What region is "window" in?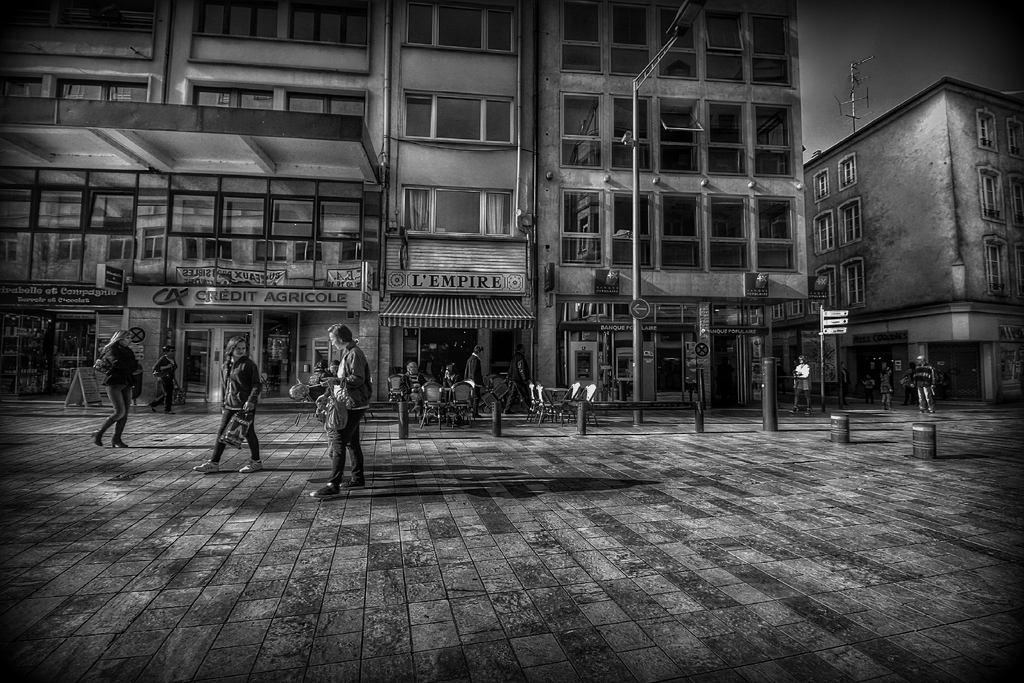
detection(559, 0, 606, 73).
